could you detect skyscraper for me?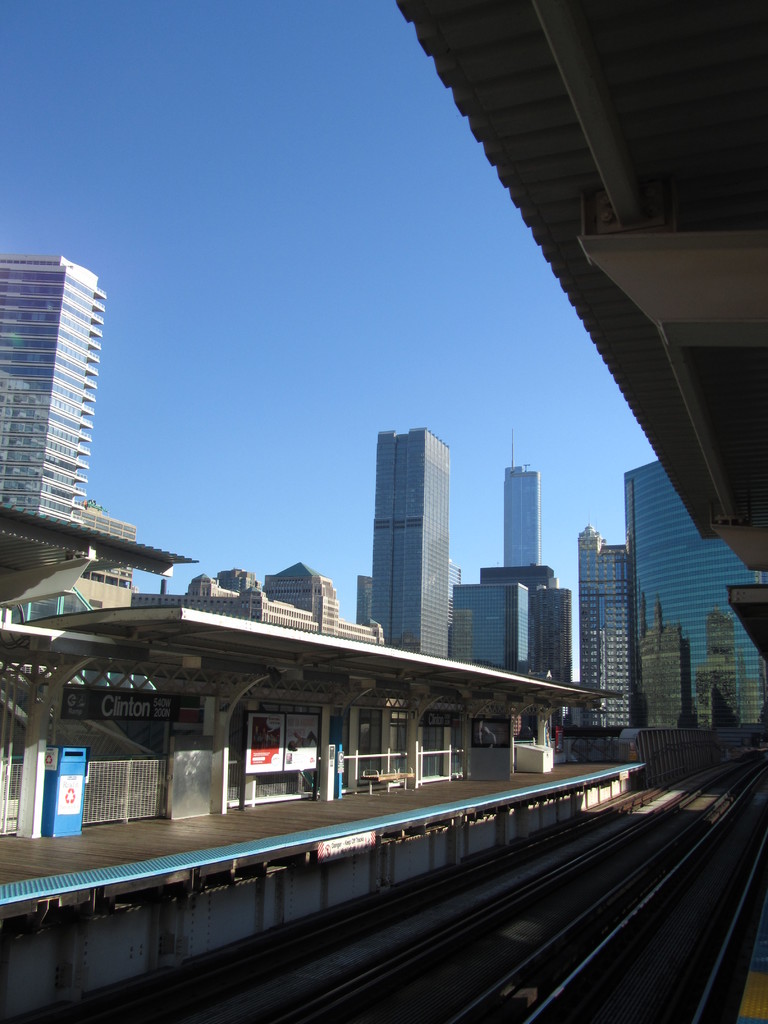
Detection result: 501,463,541,564.
